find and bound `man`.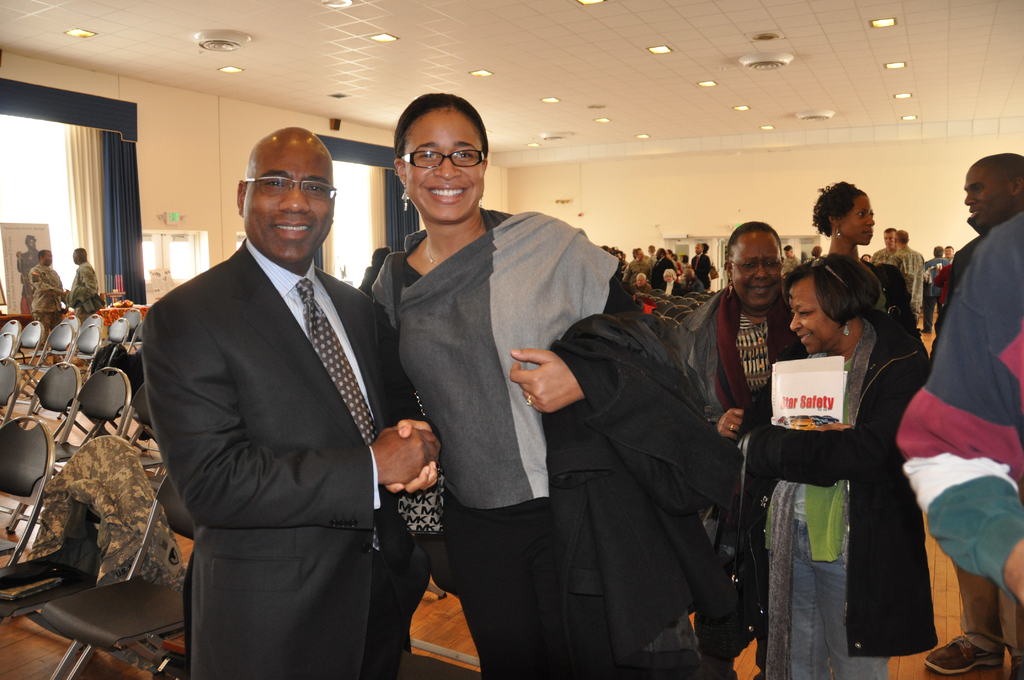
Bound: 652 247 671 289.
